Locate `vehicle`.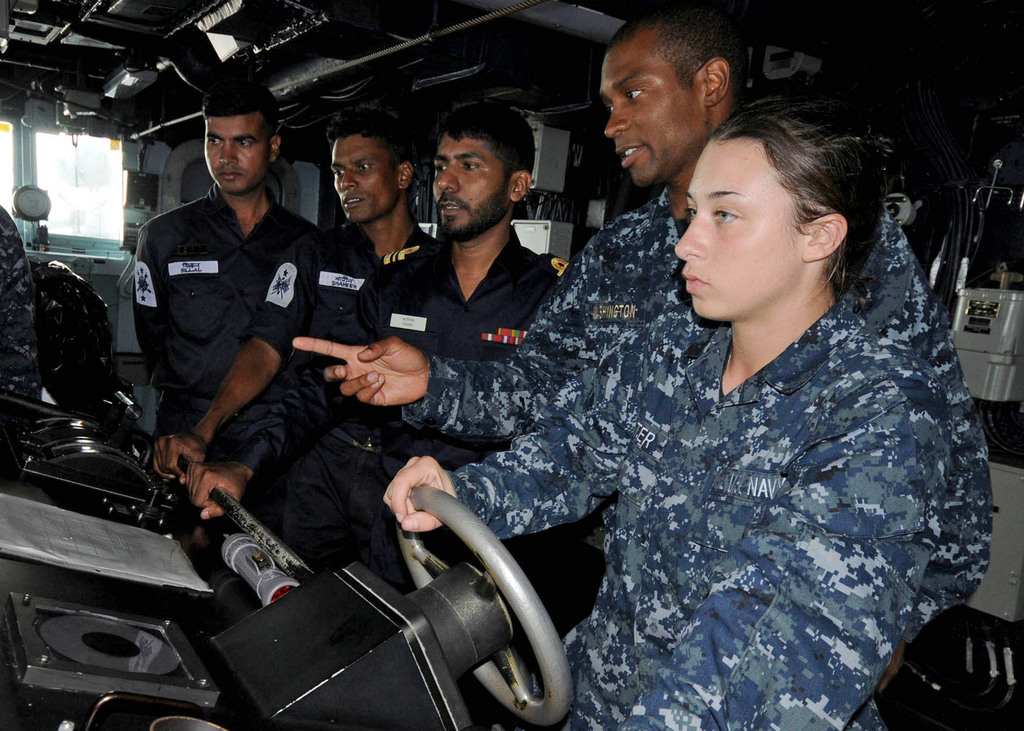
Bounding box: [0,0,1023,730].
